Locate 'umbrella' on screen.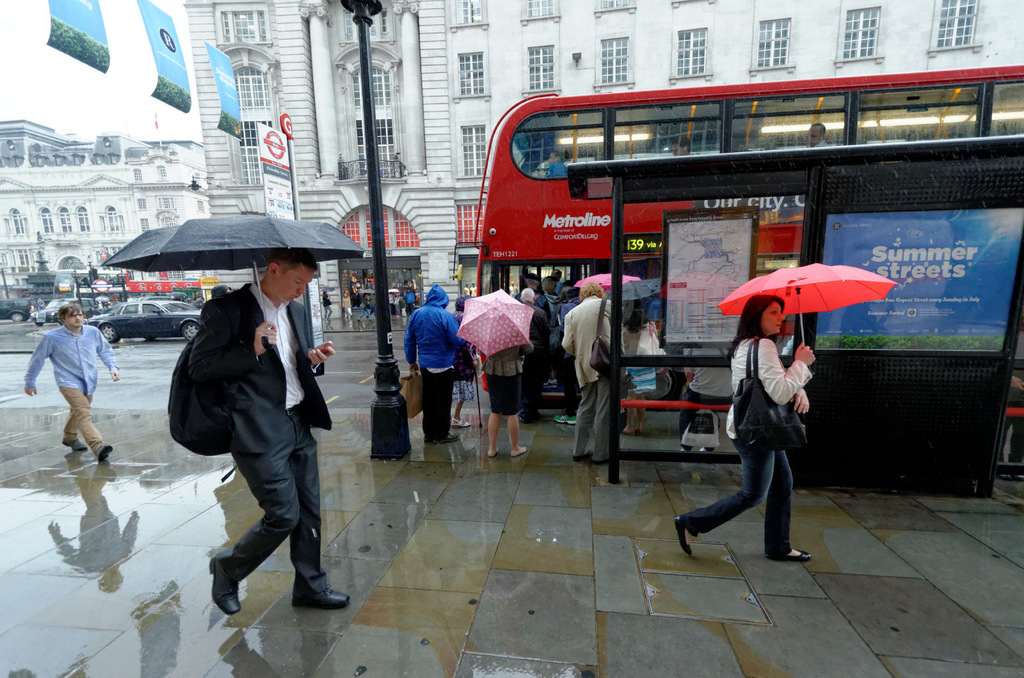
On screen at [717, 261, 897, 369].
